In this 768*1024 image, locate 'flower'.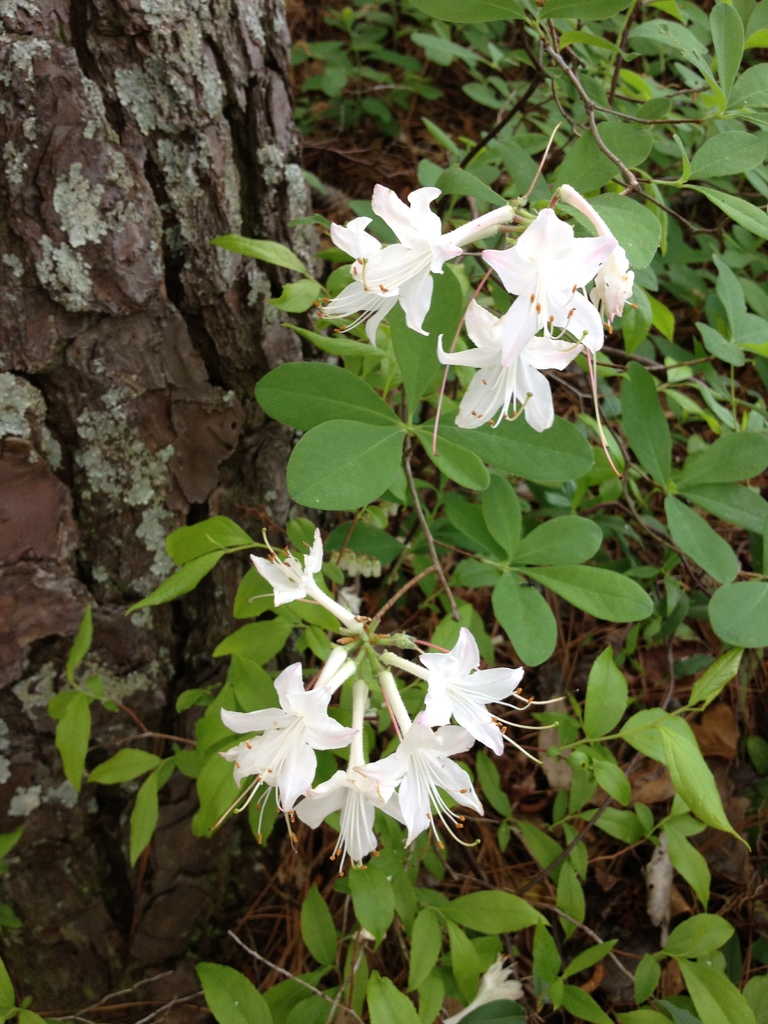
Bounding box: [left=480, top=207, right=620, bottom=359].
